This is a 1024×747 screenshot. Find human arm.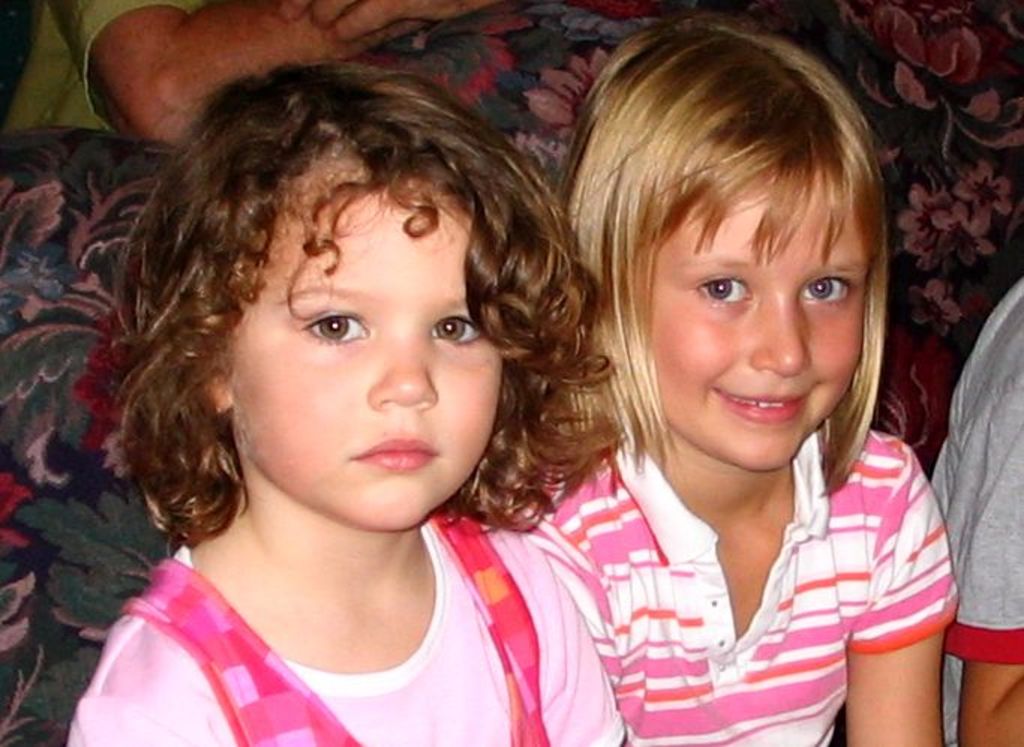
Bounding box: 268 0 630 66.
